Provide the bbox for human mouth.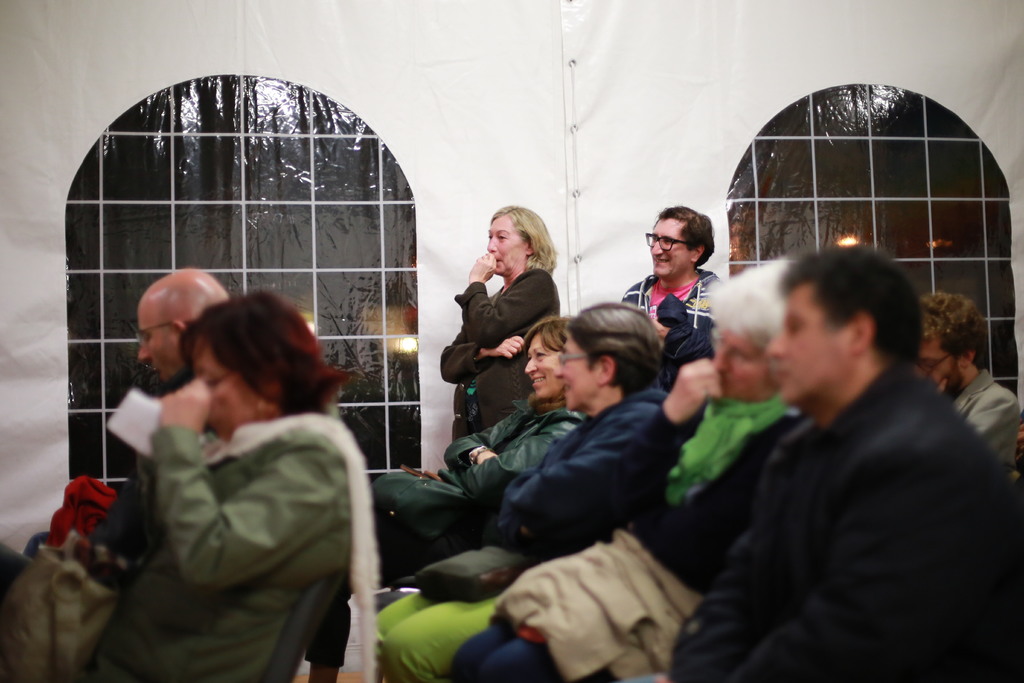
Rect(532, 378, 548, 389).
